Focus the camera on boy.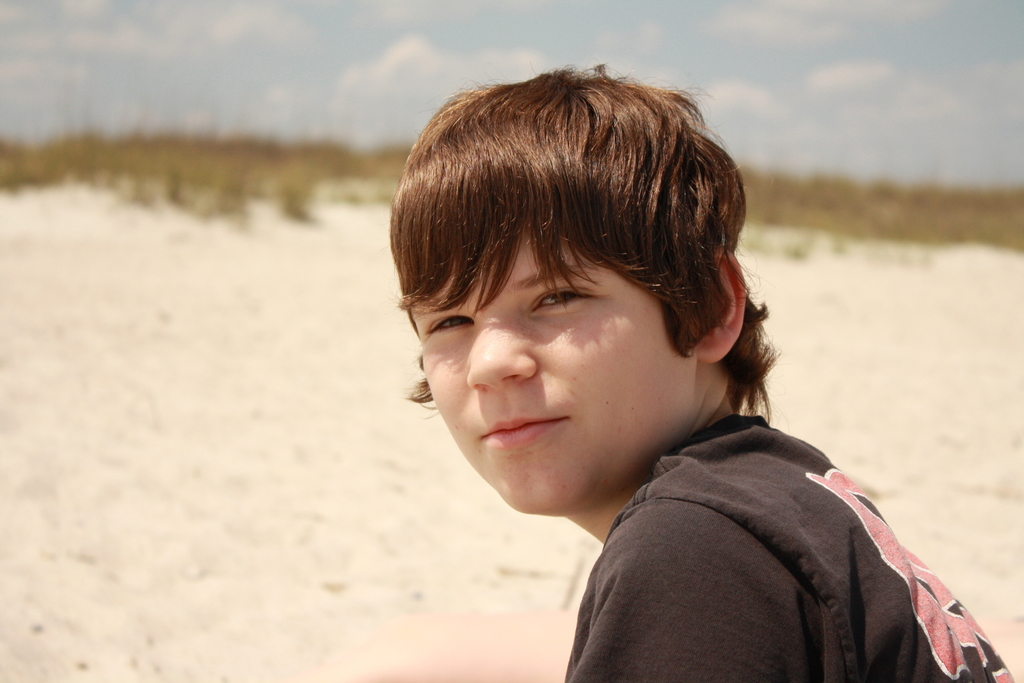
Focus region: (263, 57, 1023, 680).
